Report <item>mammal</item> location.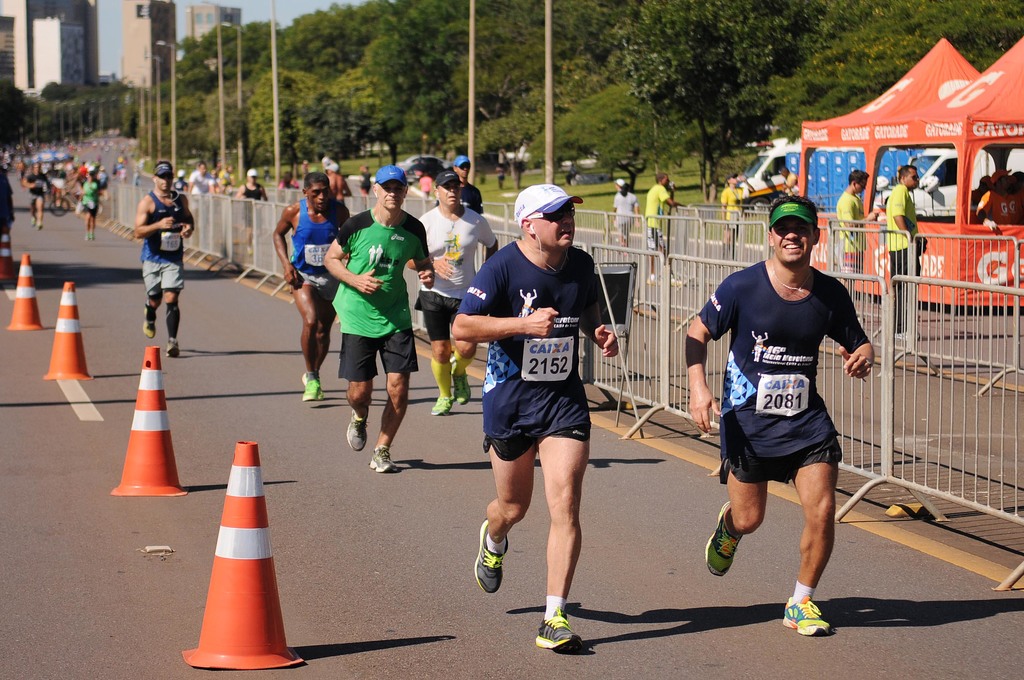
Report: {"left": 718, "top": 172, "right": 751, "bottom": 263}.
